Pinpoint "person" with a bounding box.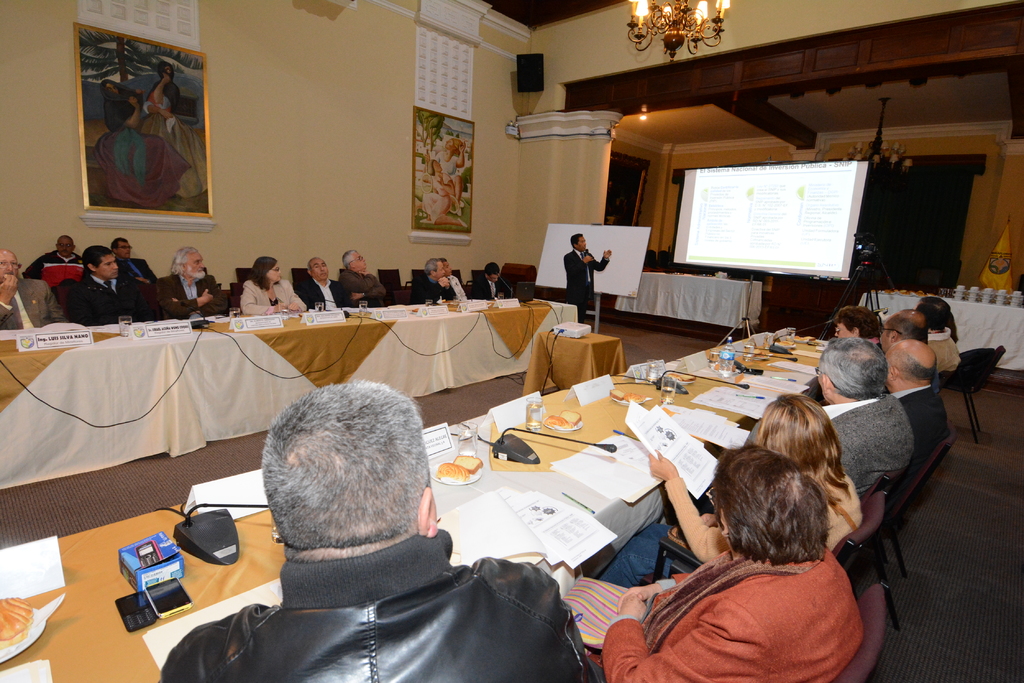
rect(175, 380, 587, 671).
